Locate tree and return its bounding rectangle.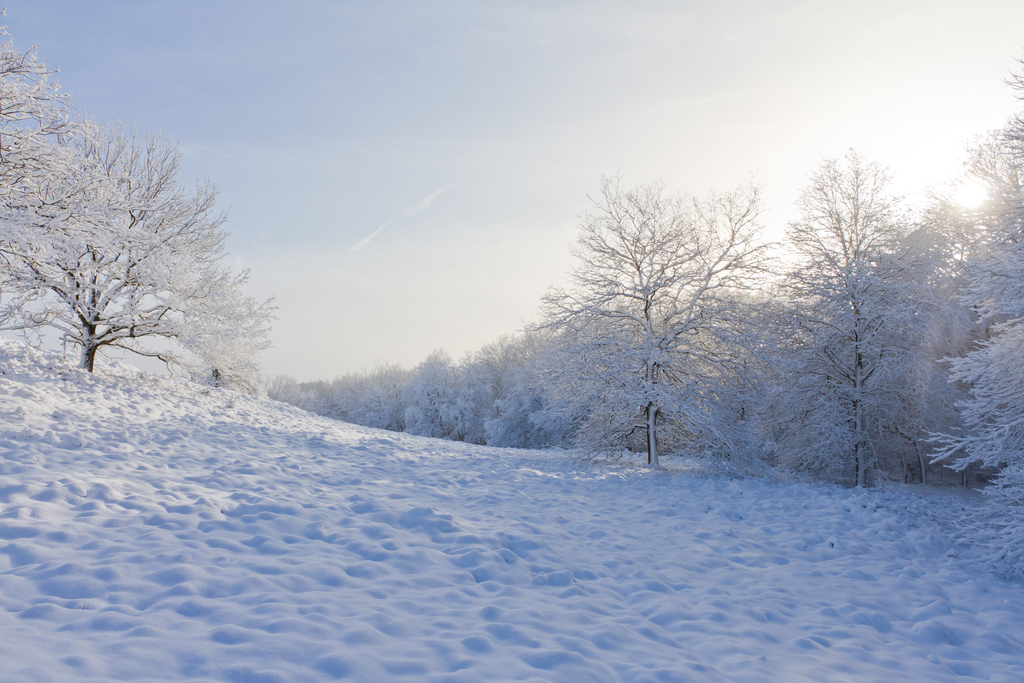
detection(0, 6, 152, 336).
